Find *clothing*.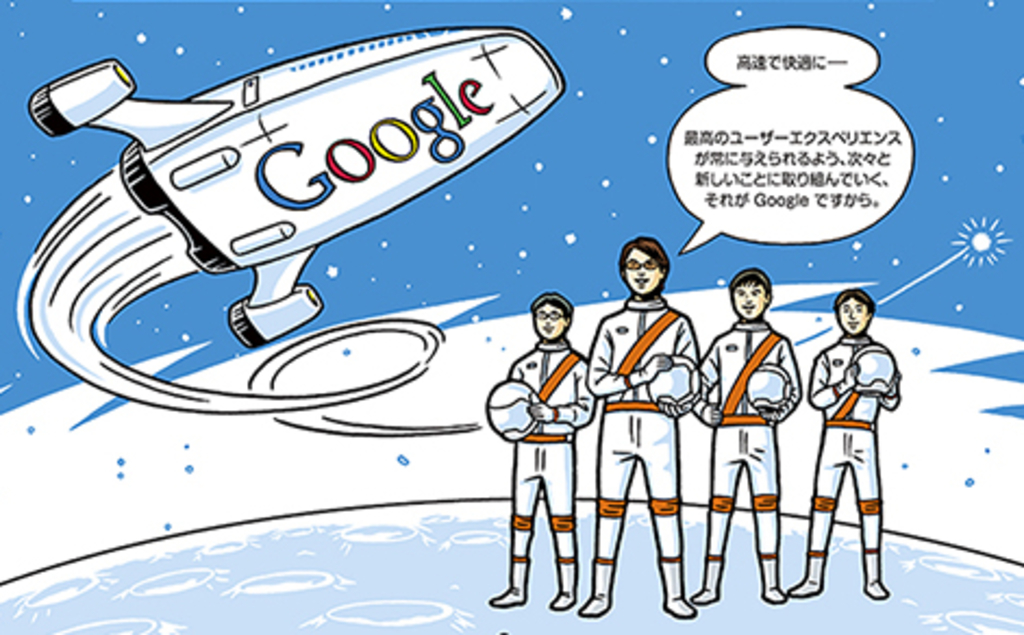
box(691, 315, 804, 602).
